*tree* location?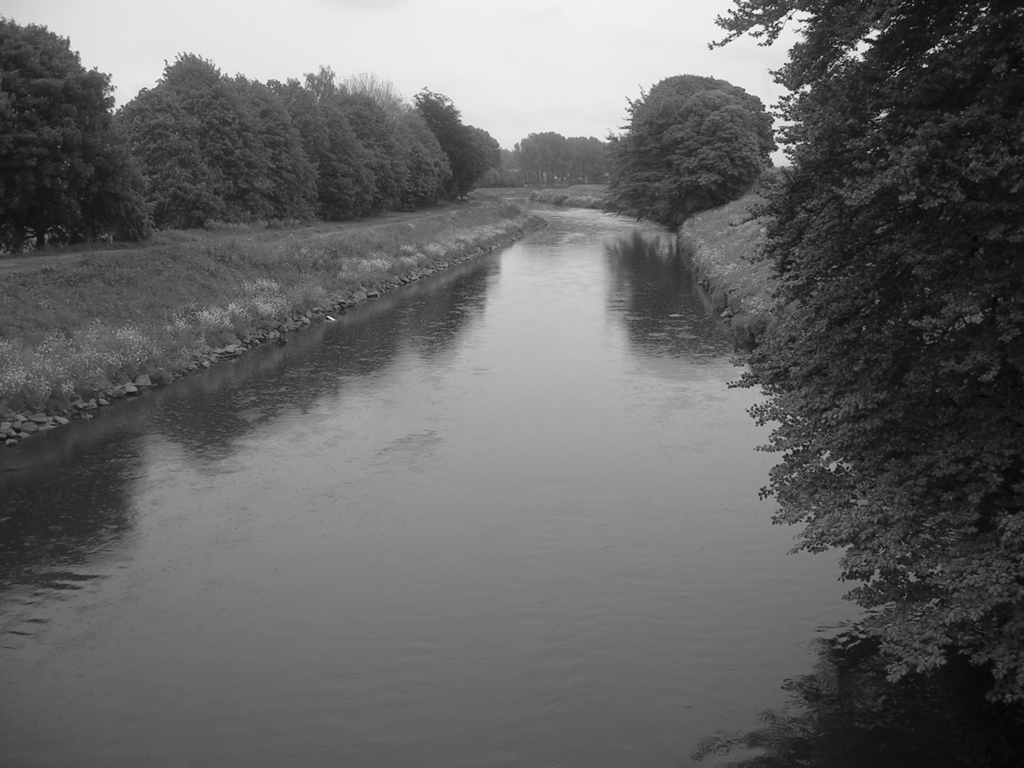
x1=509 y1=114 x2=634 y2=186
